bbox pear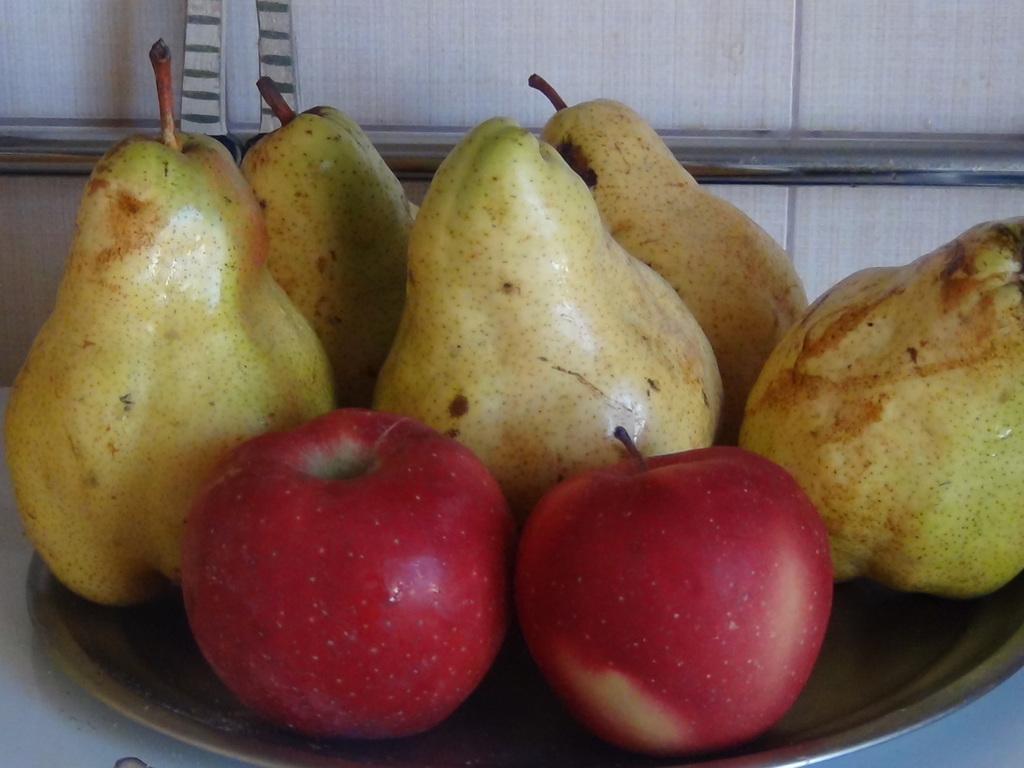
Rect(534, 95, 810, 450)
